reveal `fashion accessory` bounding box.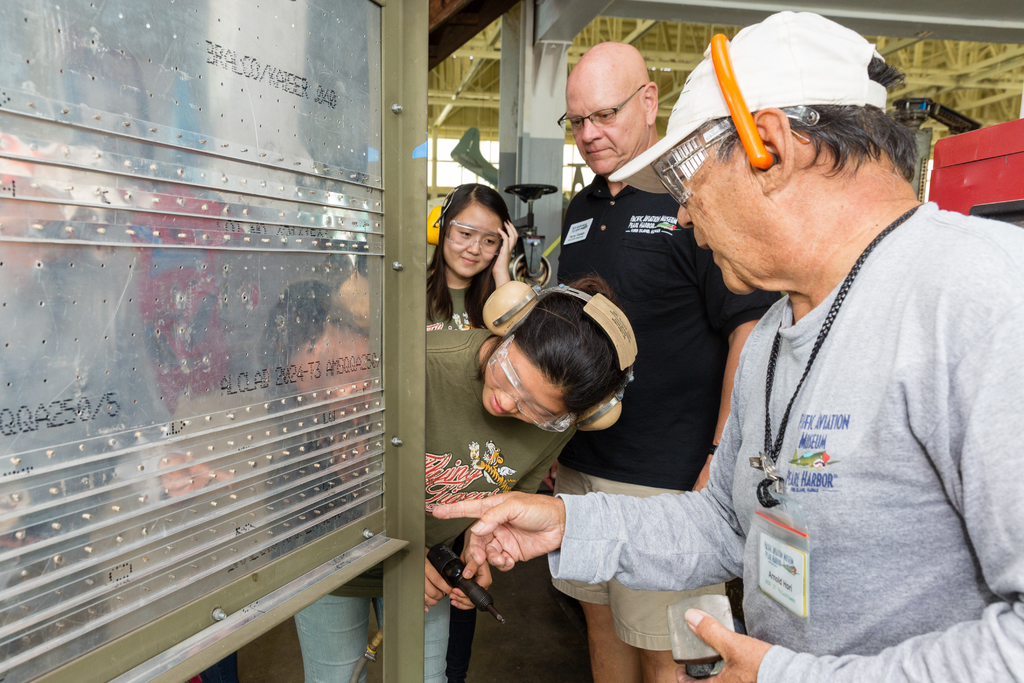
Revealed: [x1=650, y1=104, x2=819, y2=205].
